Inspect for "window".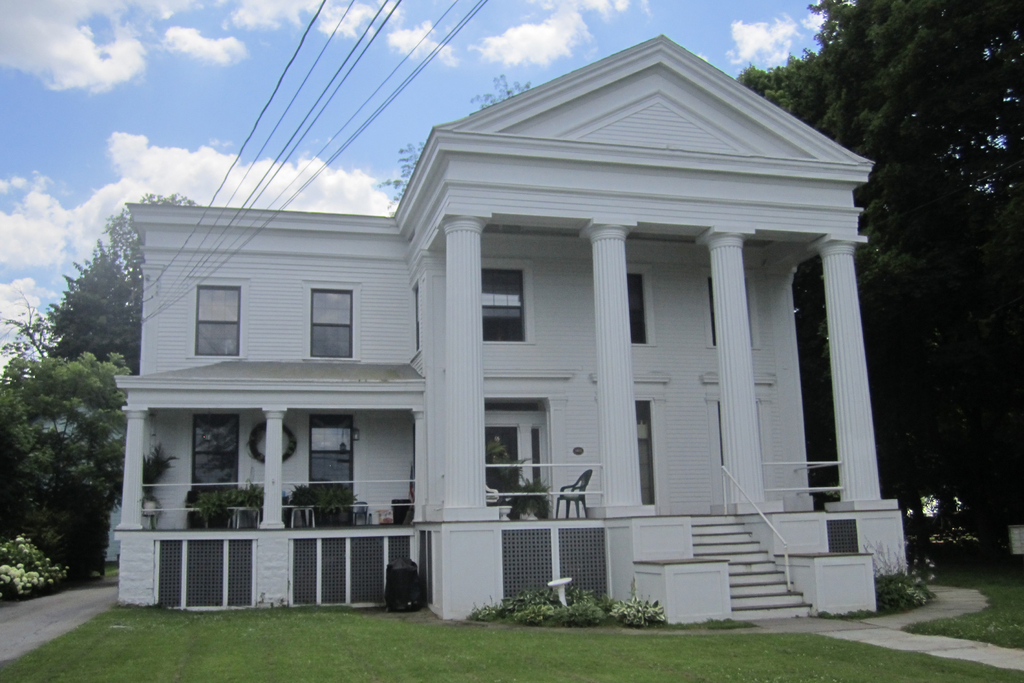
Inspection: (x1=701, y1=267, x2=764, y2=345).
